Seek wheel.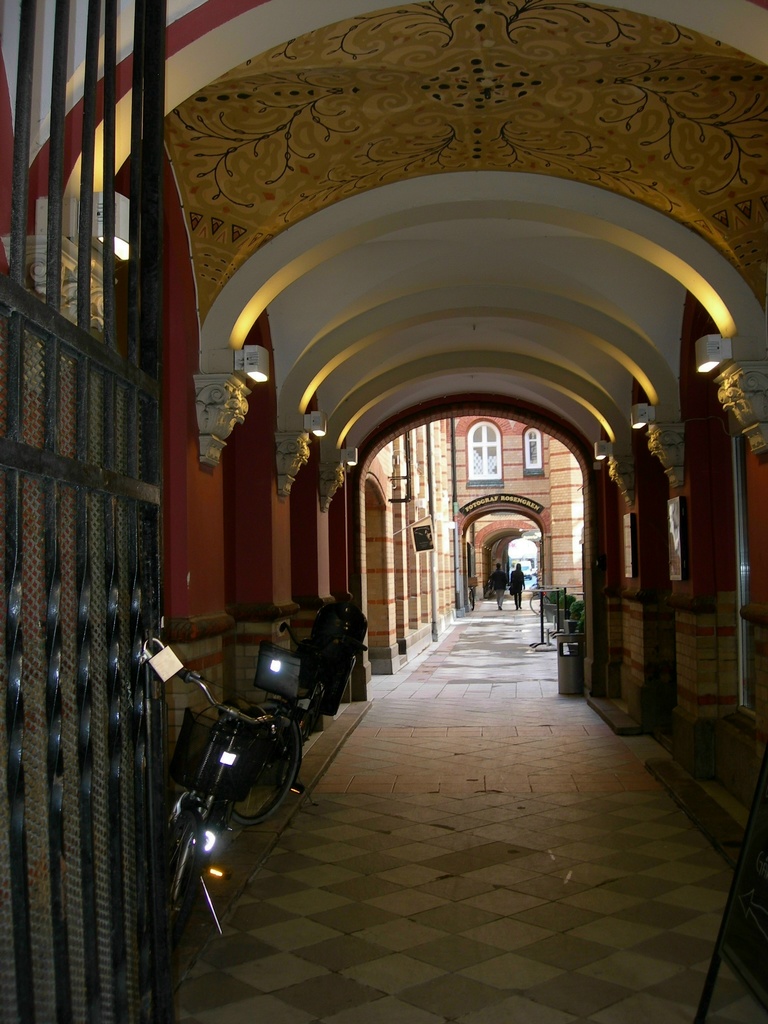
(148, 799, 209, 1000).
